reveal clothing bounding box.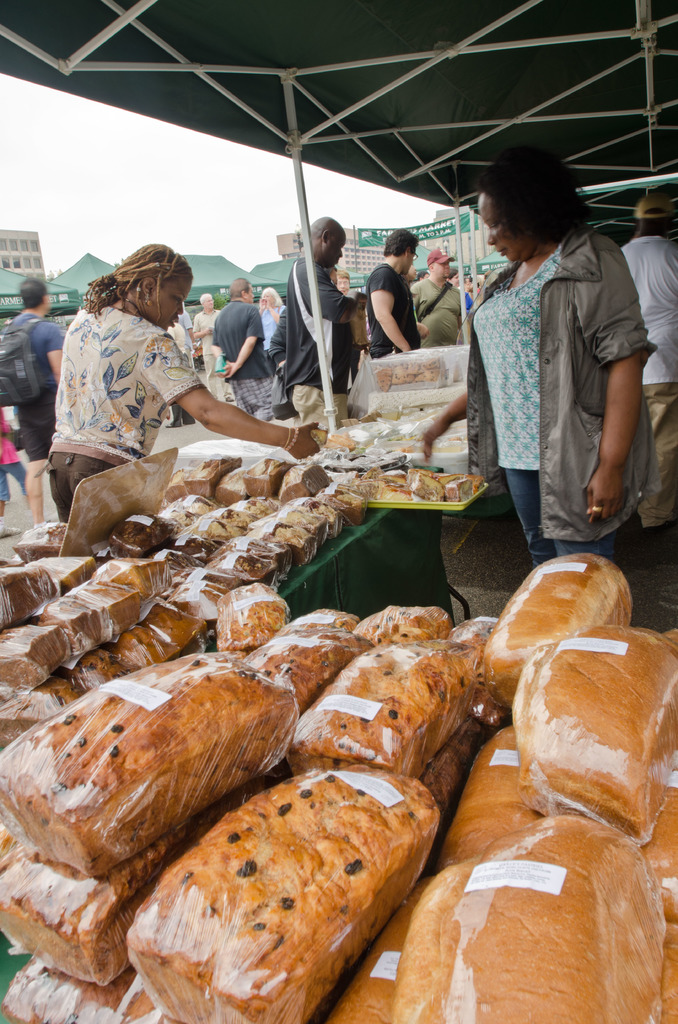
Revealed: bbox=[456, 201, 654, 547].
